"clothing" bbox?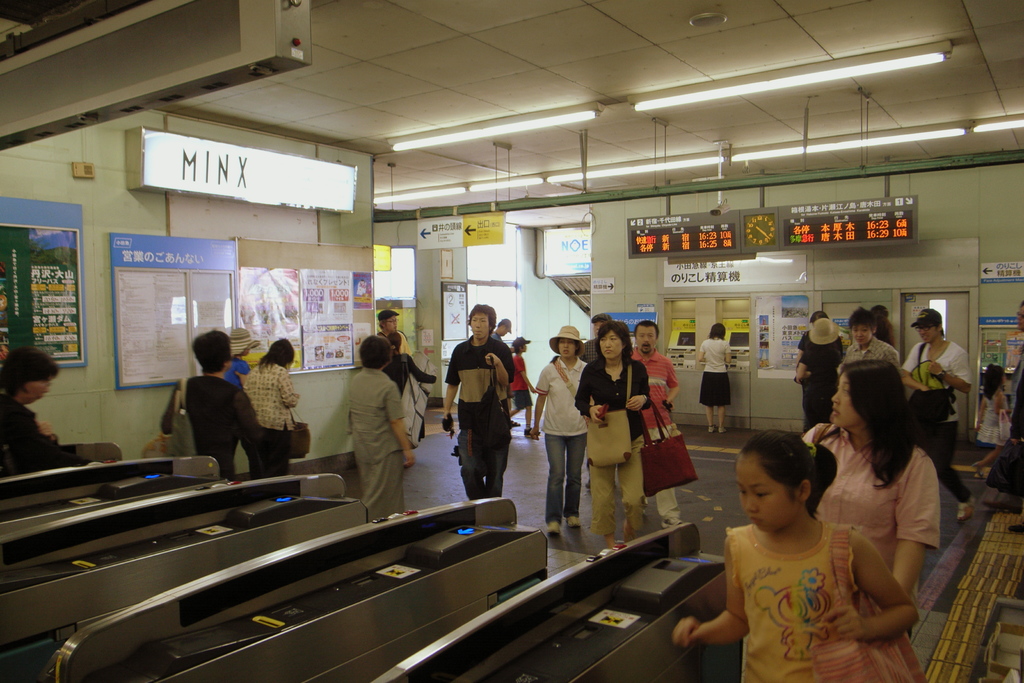
x1=508, y1=349, x2=532, y2=411
